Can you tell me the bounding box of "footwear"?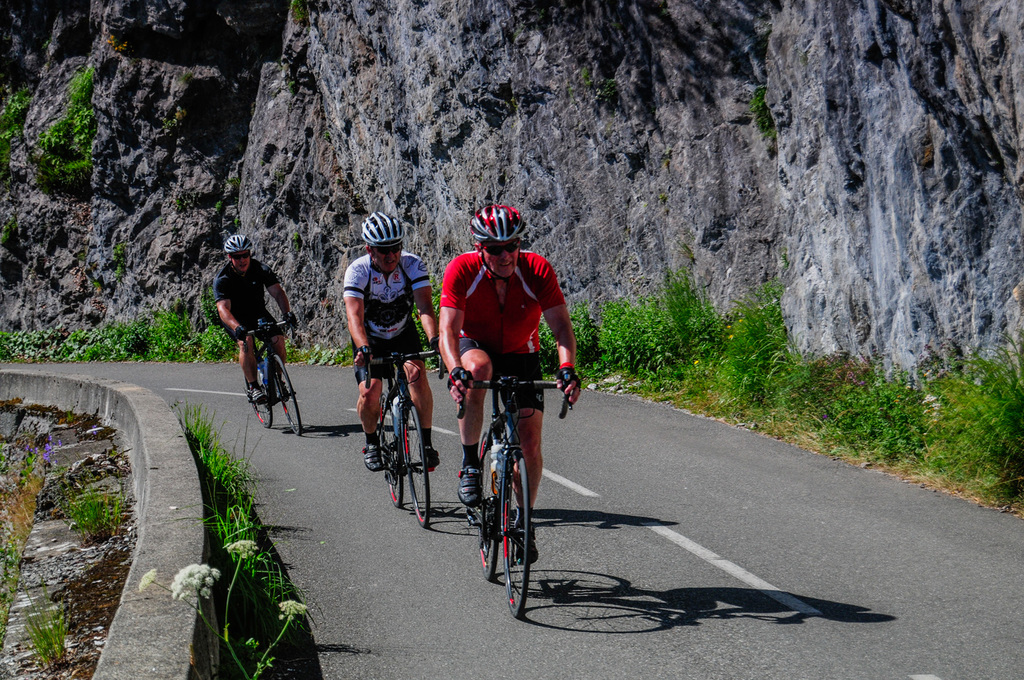
crop(366, 445, 385, 473).
